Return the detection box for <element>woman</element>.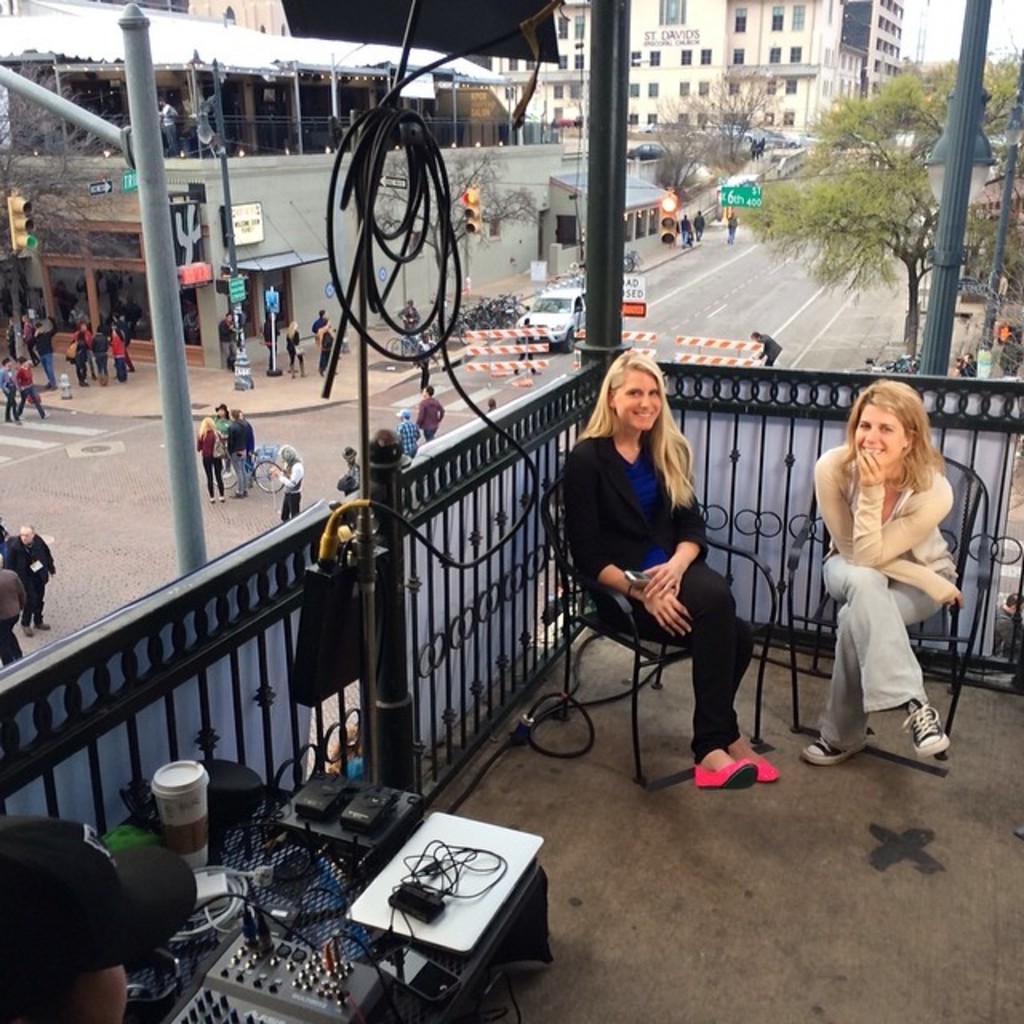
<bbox>581, 354, 763, 787</bbox>.
